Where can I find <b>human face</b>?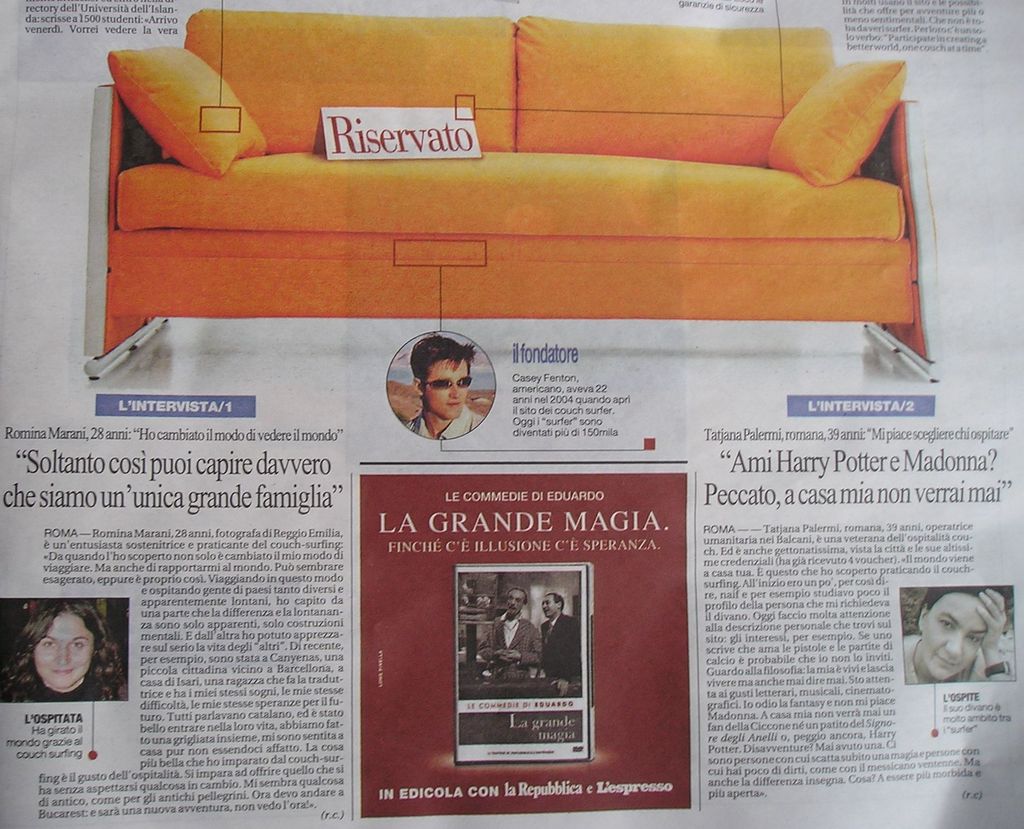
You can find it at 39:613:100:688.
